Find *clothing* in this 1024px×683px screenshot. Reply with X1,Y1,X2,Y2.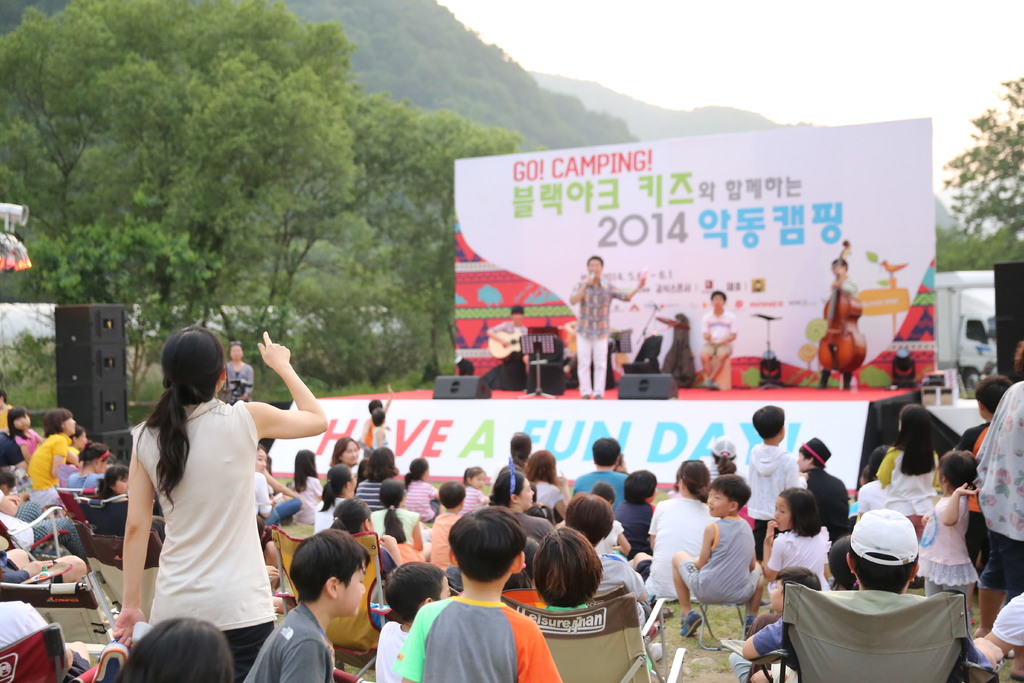
0,485,90,560.
